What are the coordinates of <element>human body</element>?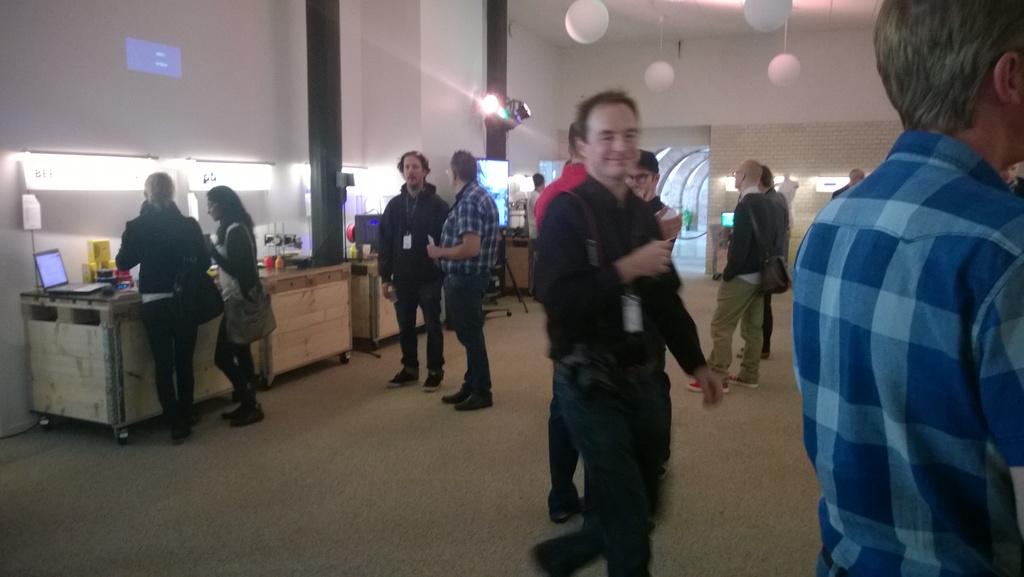
BBox(528, 176, 546, 308).
